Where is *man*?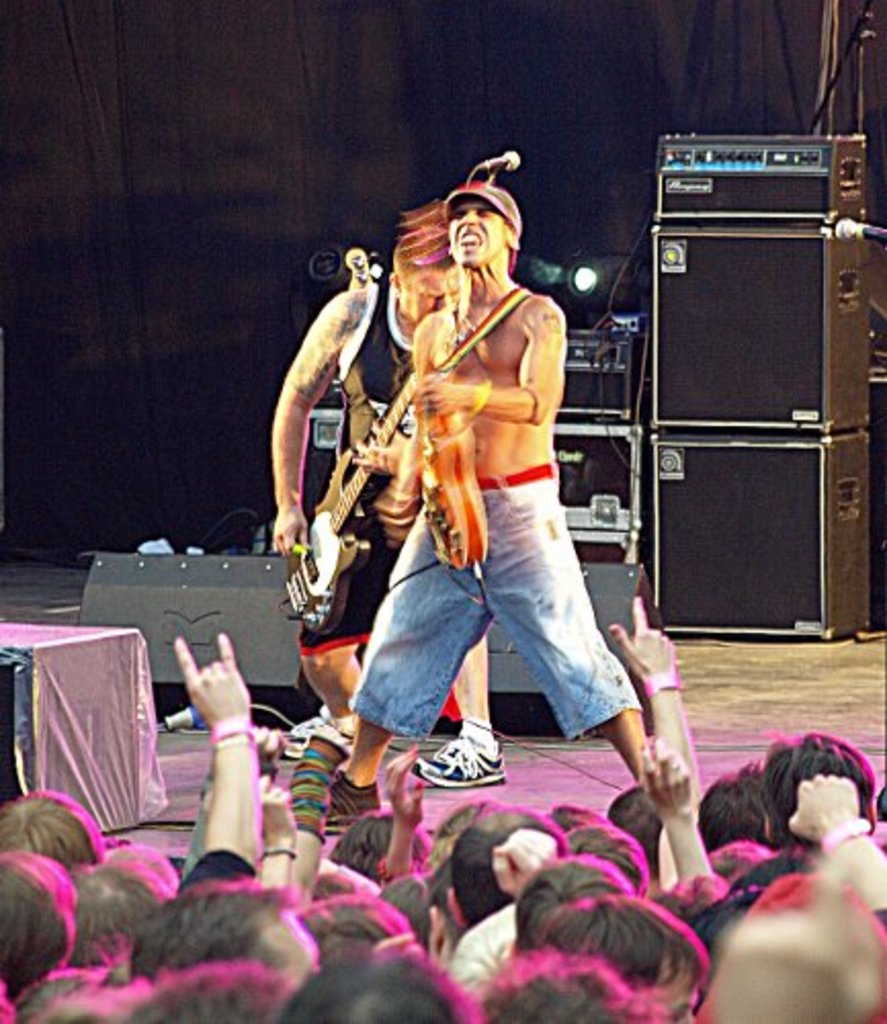
320/158/647/836.
